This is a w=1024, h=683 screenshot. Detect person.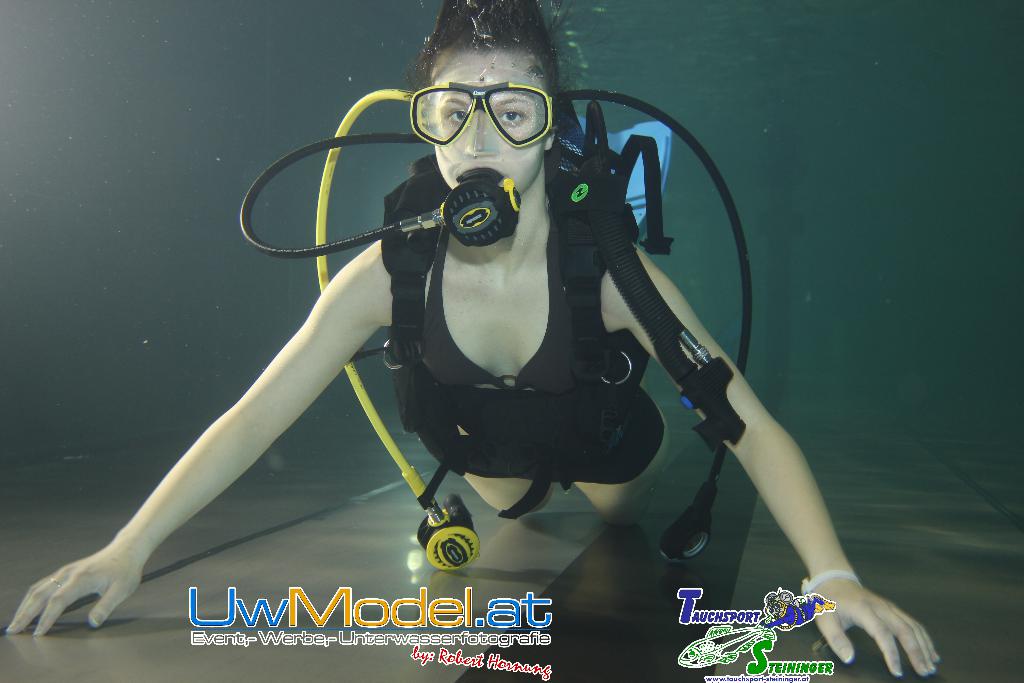
3 3 941 679.
